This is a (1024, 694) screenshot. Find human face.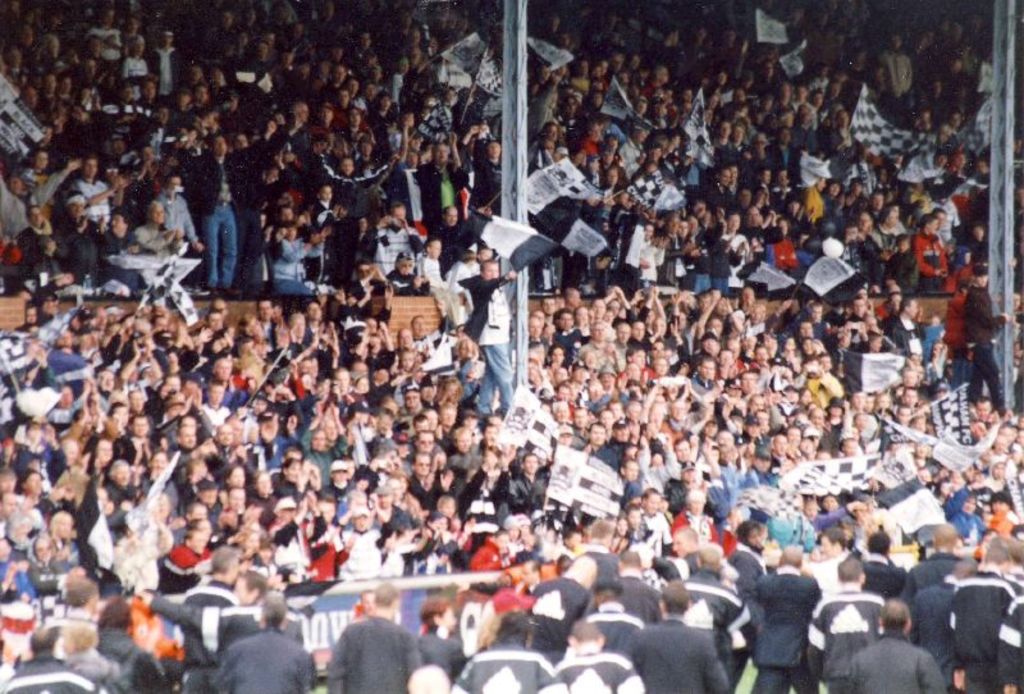
Bounding box: detection(607, 403, 617, 419).
